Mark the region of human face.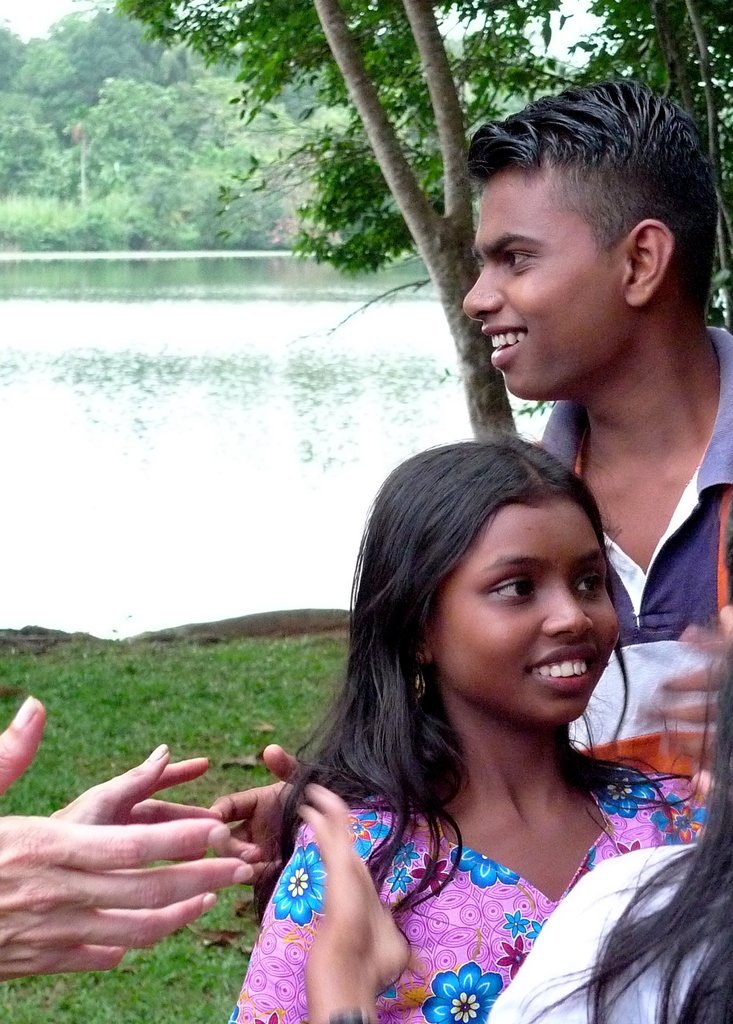
Region: [455, 173, 631, 398].
